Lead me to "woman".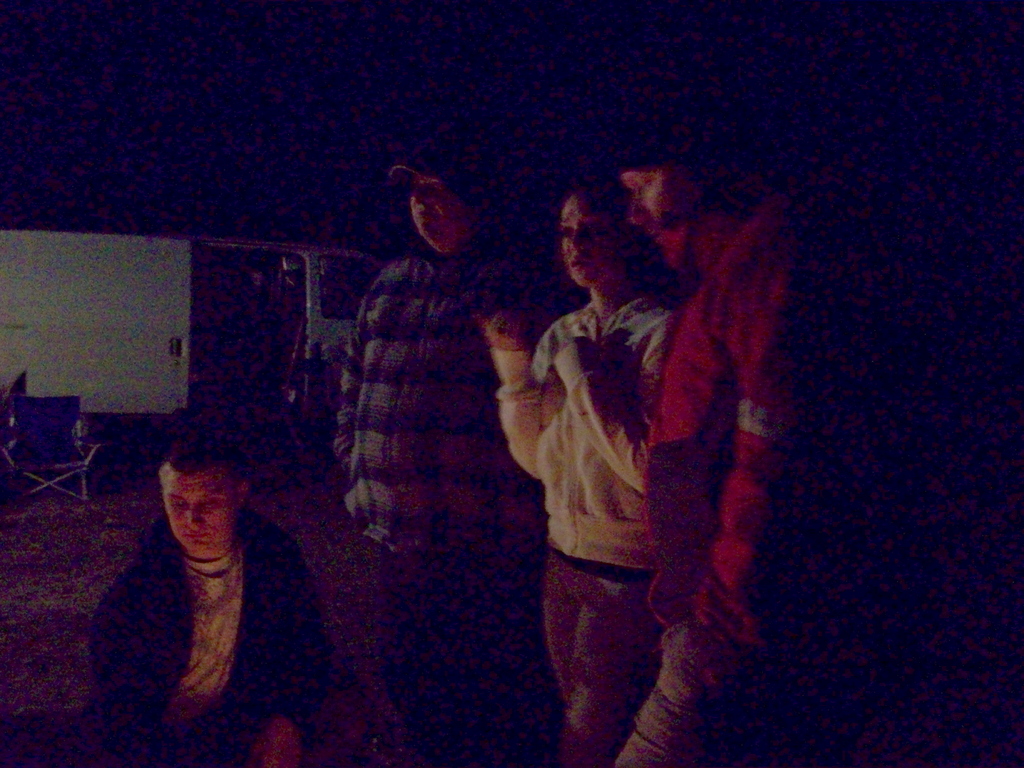
Lead to region(479, 185, 678, 767).
